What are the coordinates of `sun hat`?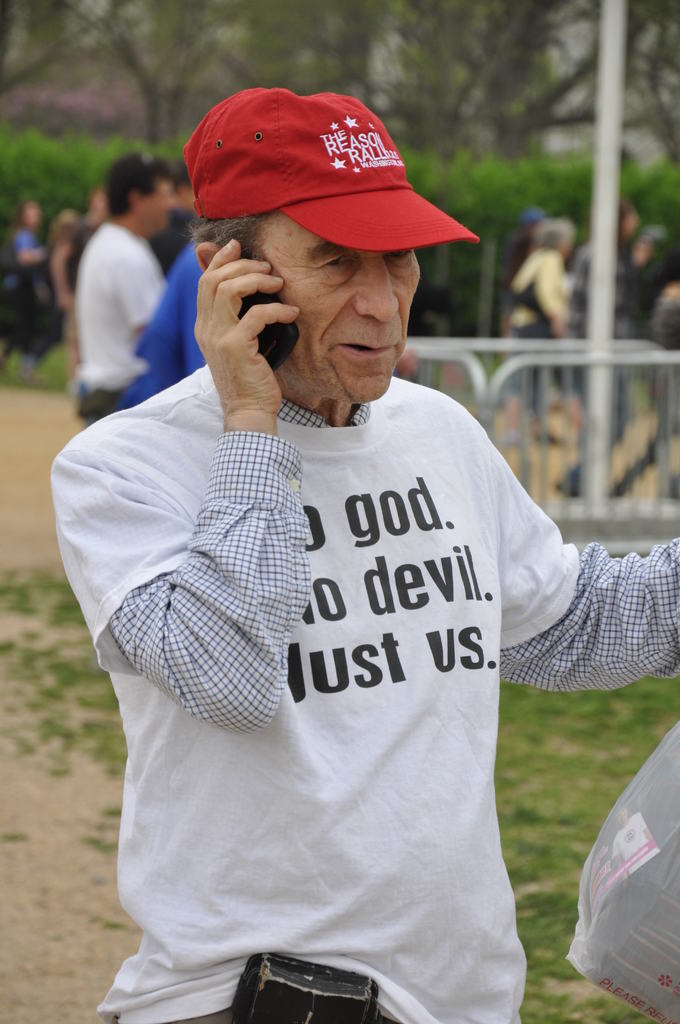
box(185, 77, 490, 252).
